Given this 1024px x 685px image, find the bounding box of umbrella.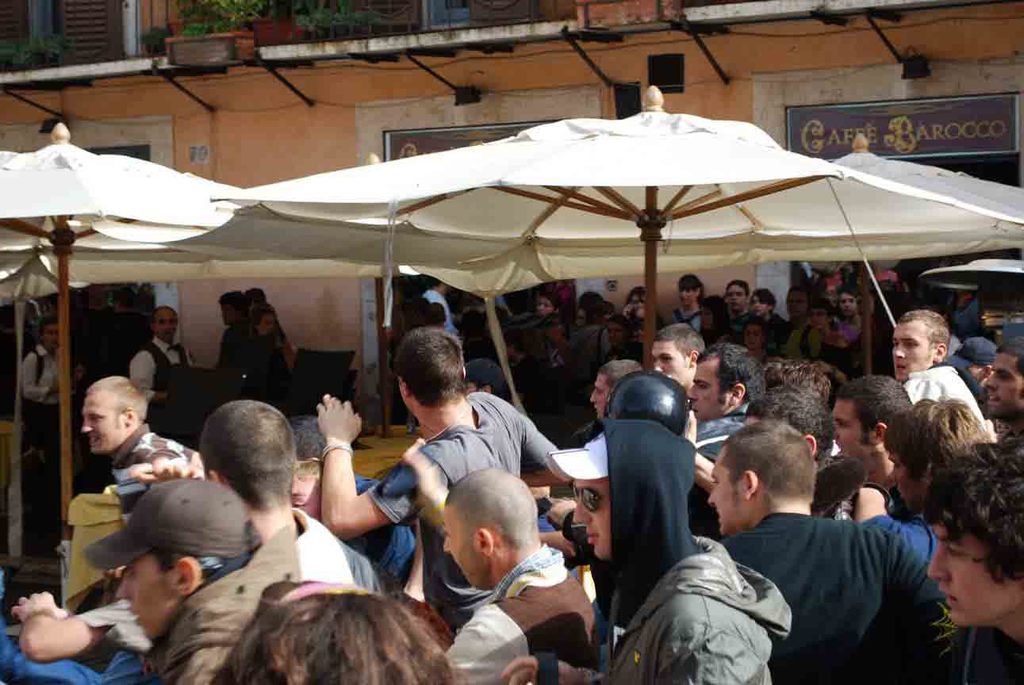
(x1=142, y1=77, x2=997, y2=462).
